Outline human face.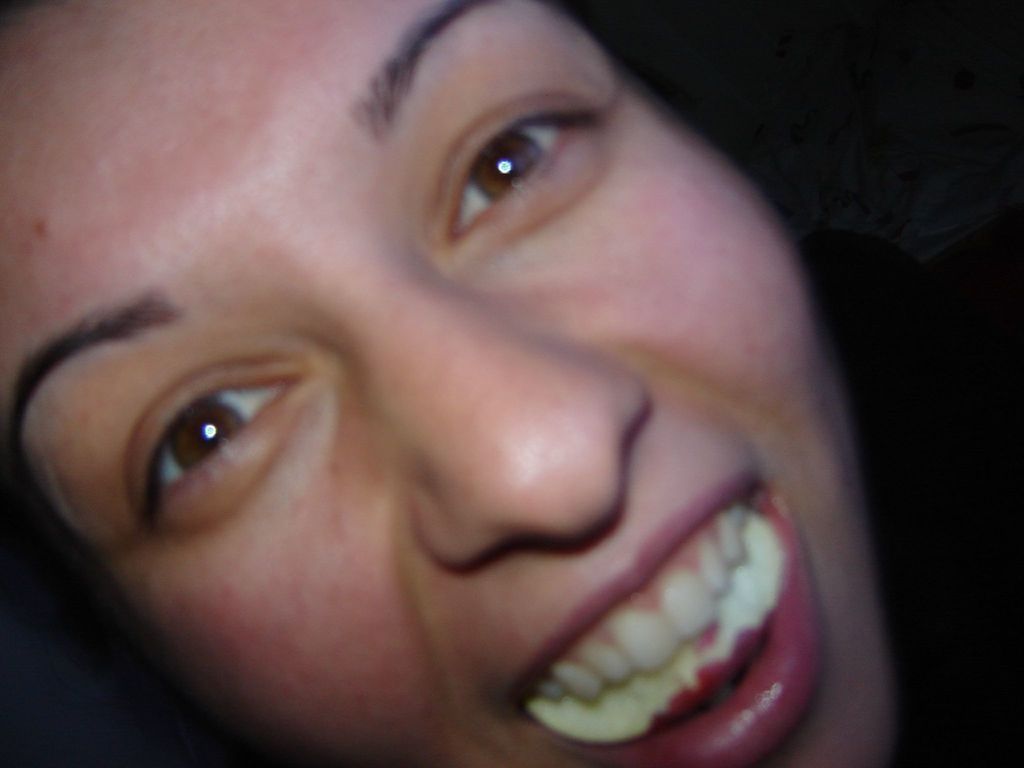
Outline: BBox(0, 0, 900, 767).
